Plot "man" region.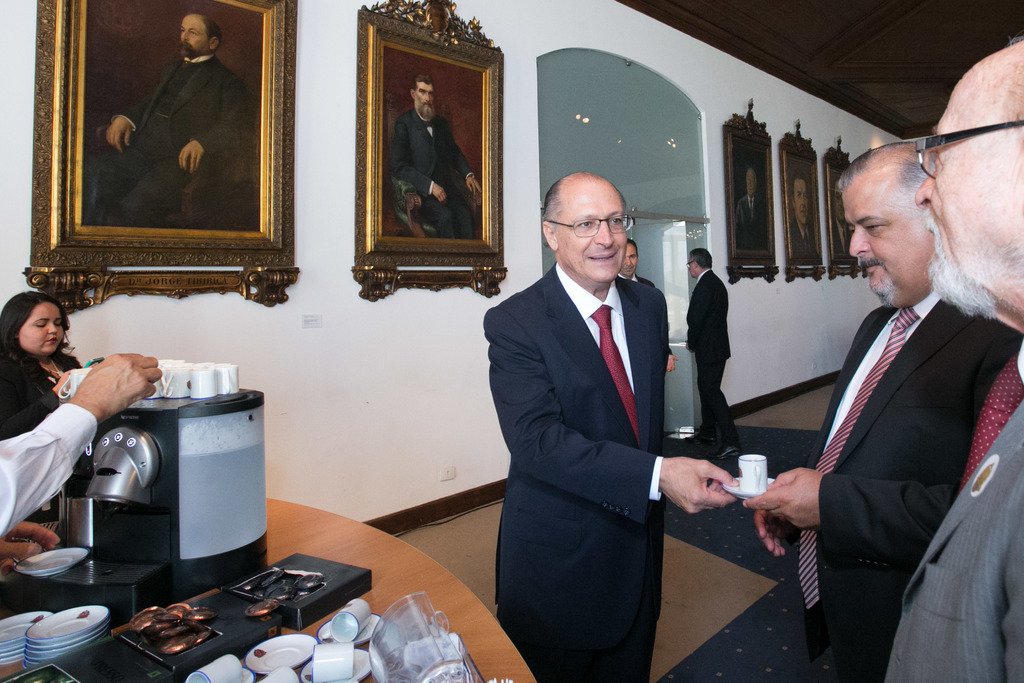
Plotted at (left=0, top=352, right=163, bottom=570).
